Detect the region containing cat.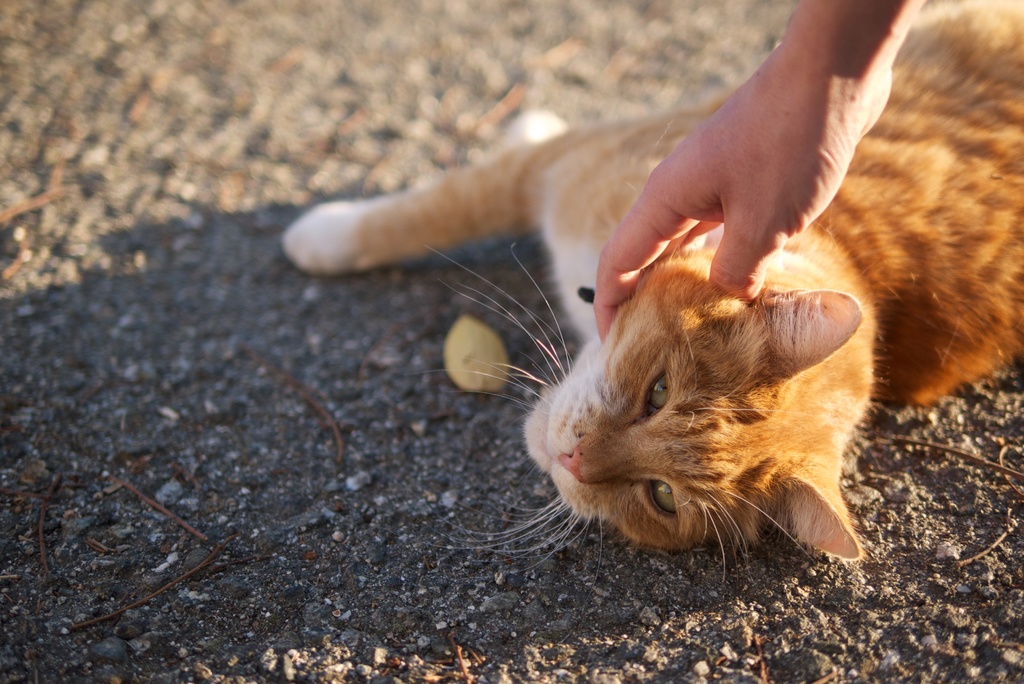
<region>278, 0, 1023, 591</region>.
